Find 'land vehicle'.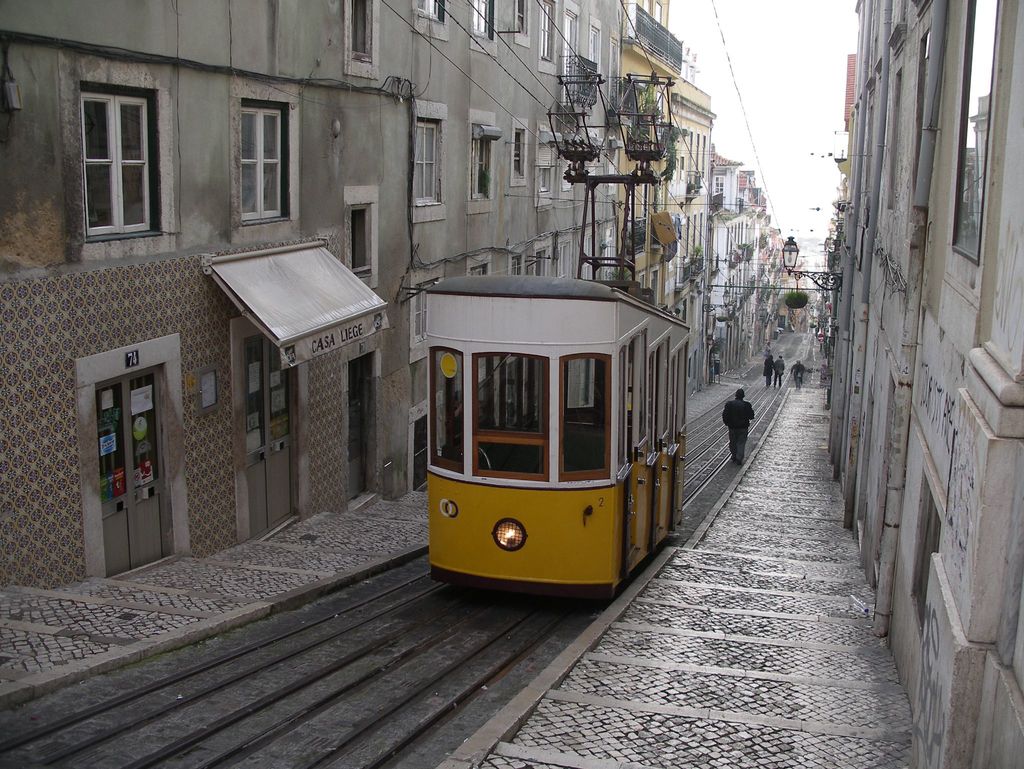
388:285:713:615.
